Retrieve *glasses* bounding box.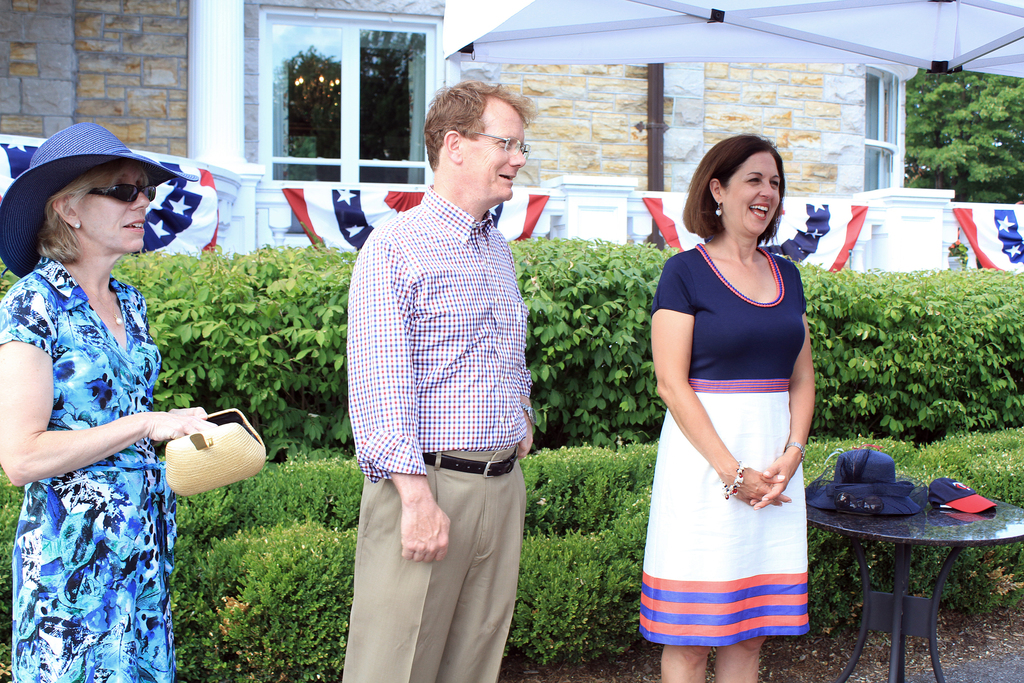
Bounding box: l=457, t=129, r=534, b=159.
